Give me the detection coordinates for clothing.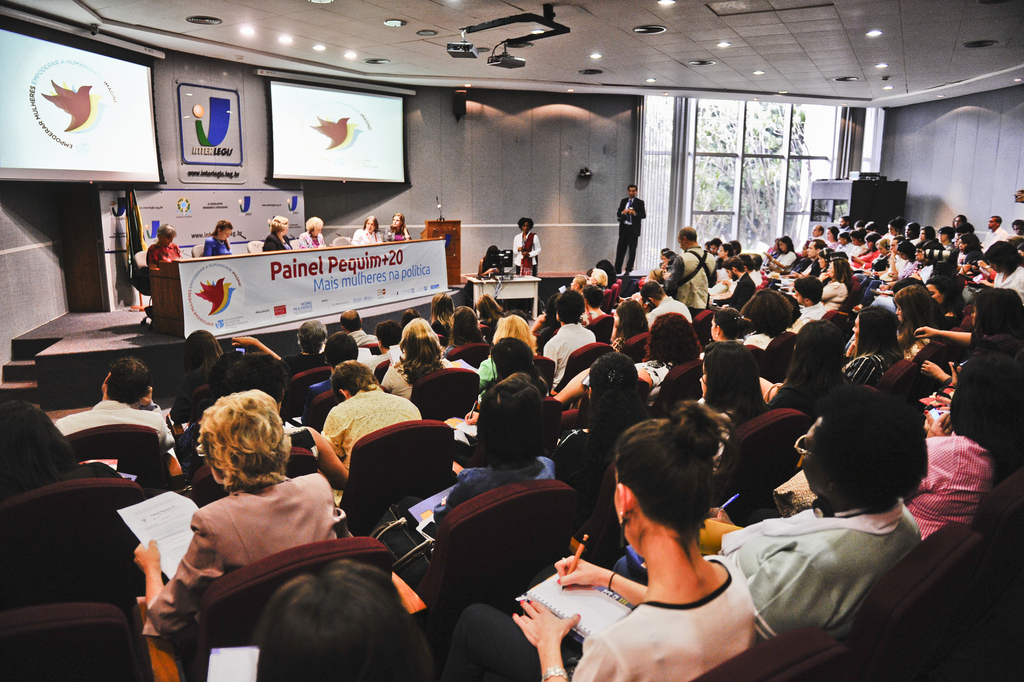
(353, 231, 382, 246).
